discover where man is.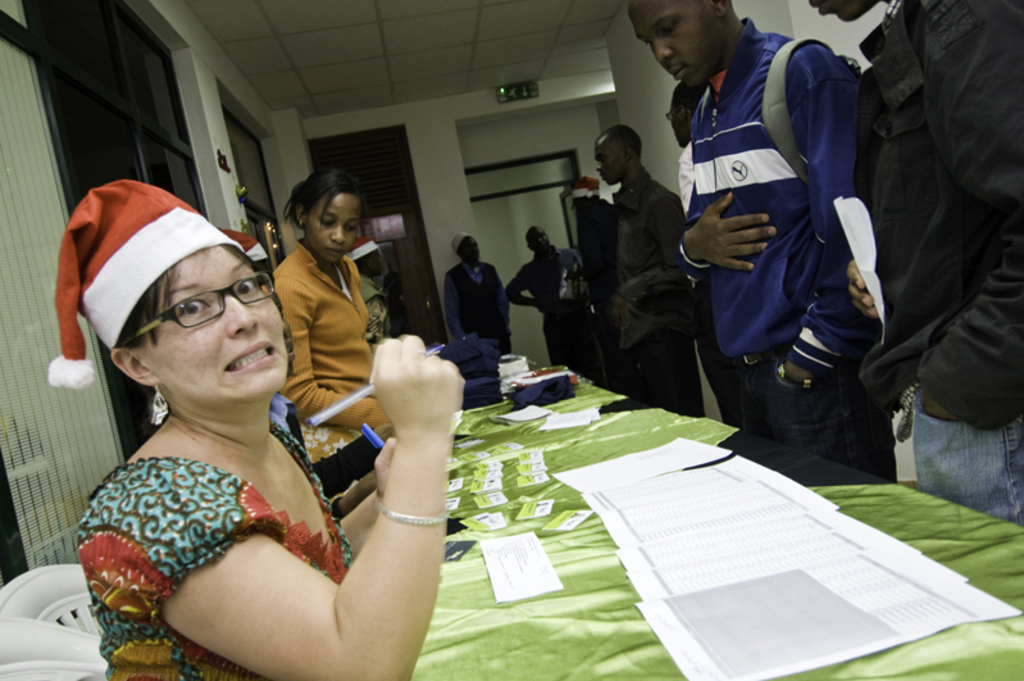
Discovered at [504,221,592,381].
